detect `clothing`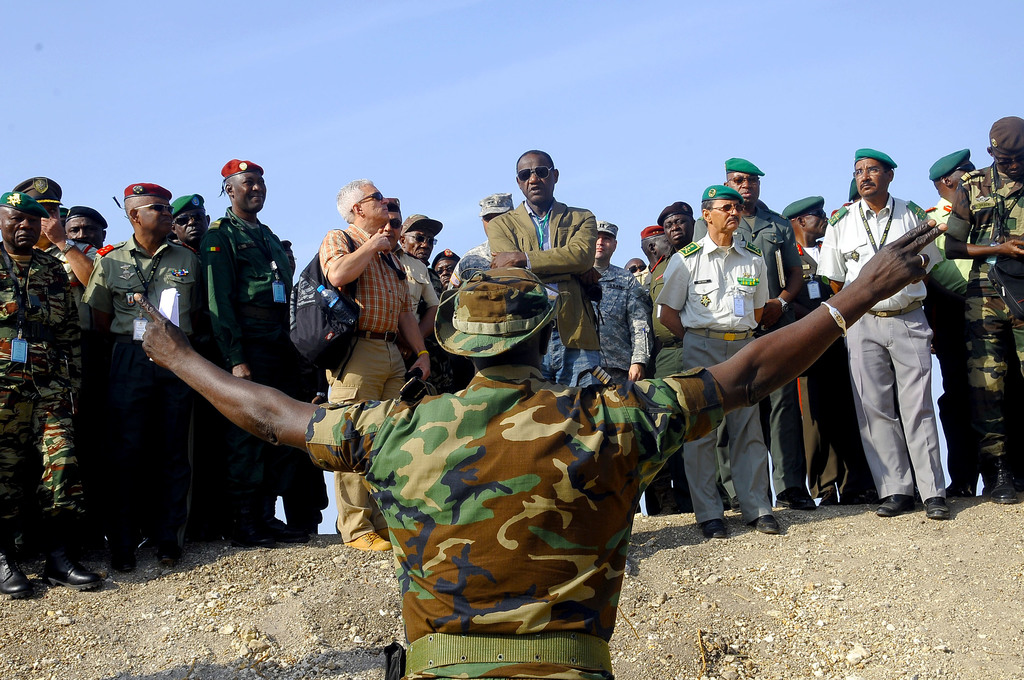
region(198, 202, 300, 523)
